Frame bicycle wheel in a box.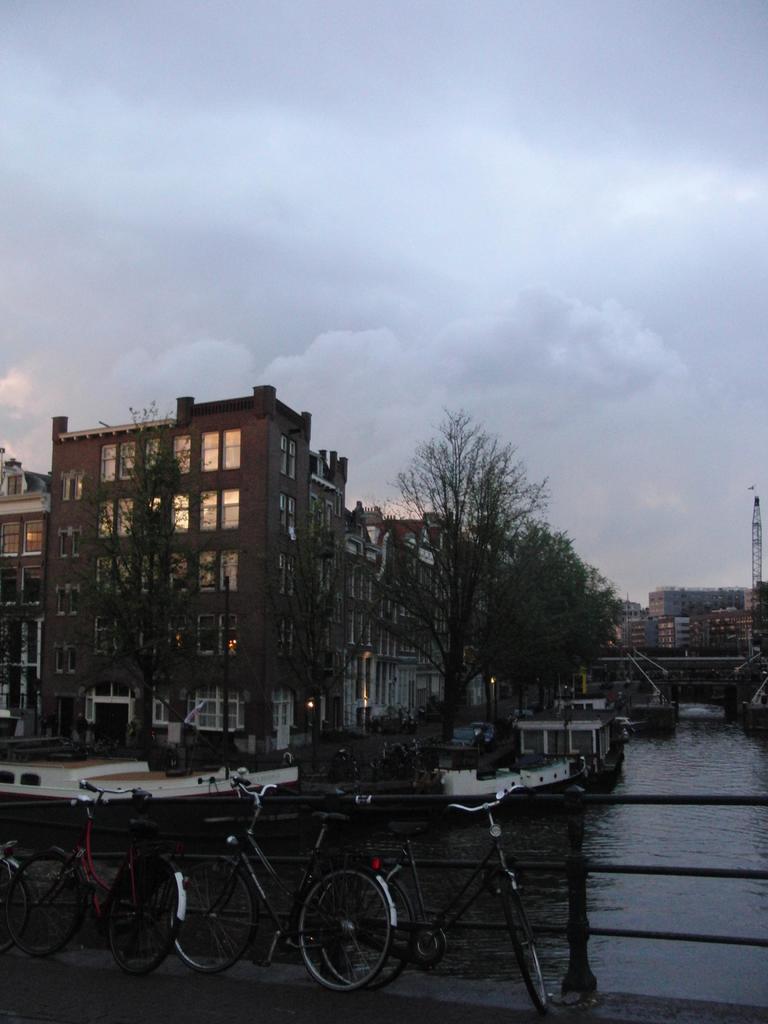
bbox=[168, 851, 271, 982].
